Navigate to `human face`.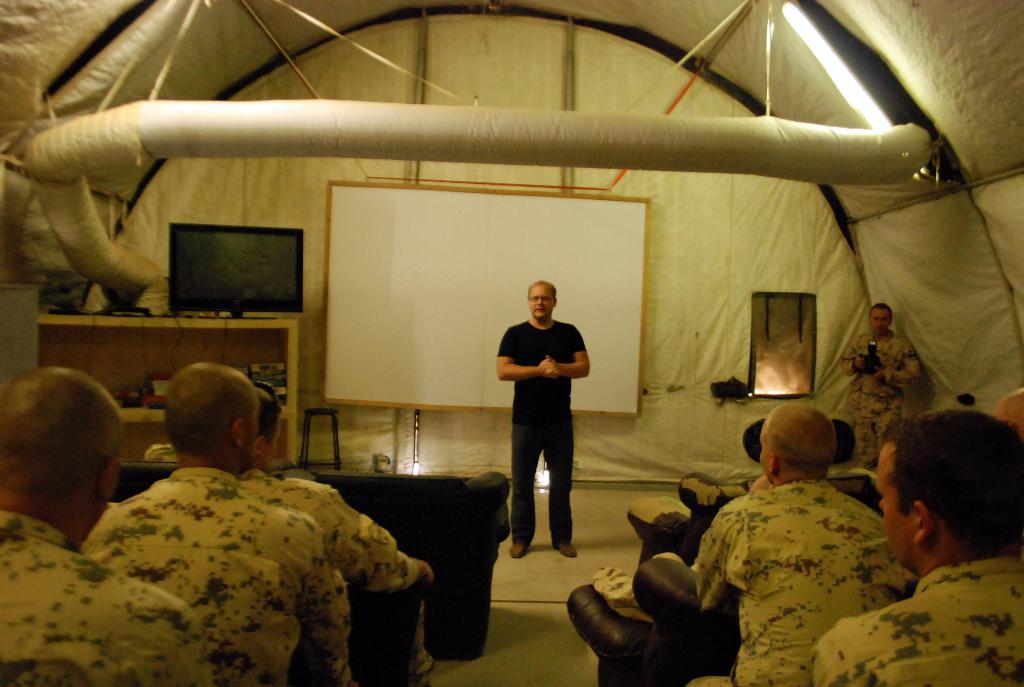
Navigation target: [530, 286, 554, 319].
